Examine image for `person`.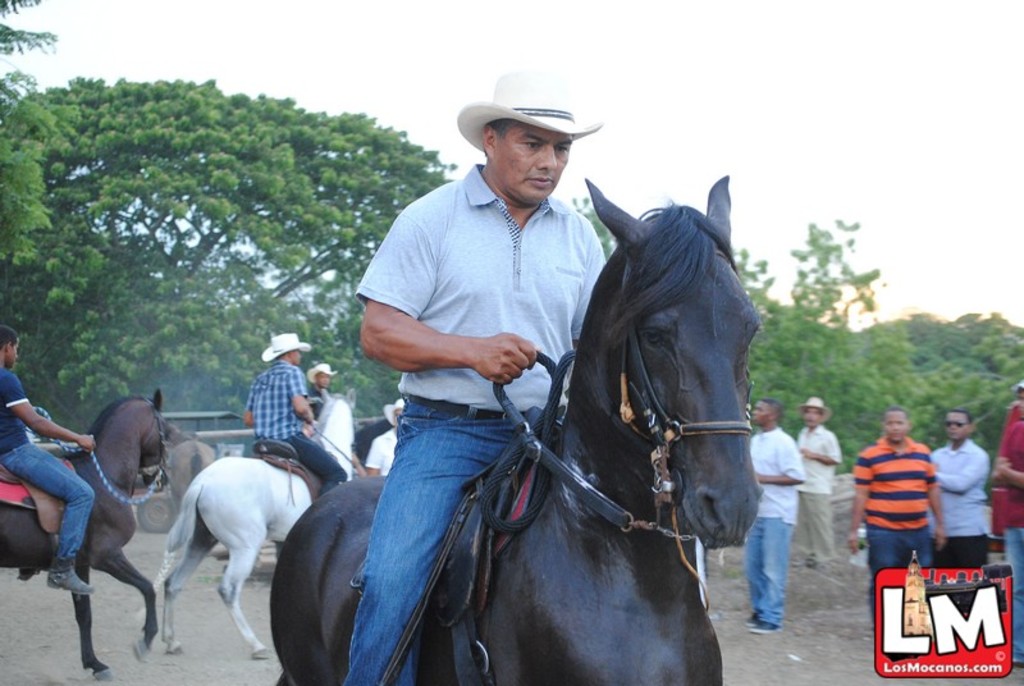
Examination result: 851/407/943/641.
